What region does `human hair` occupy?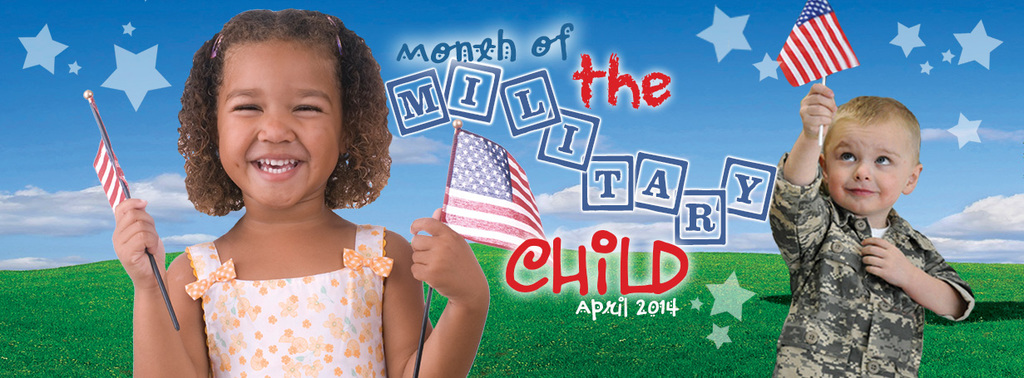
{"left": 828, "top": 95, "right": 929, "bottom": 162}.
